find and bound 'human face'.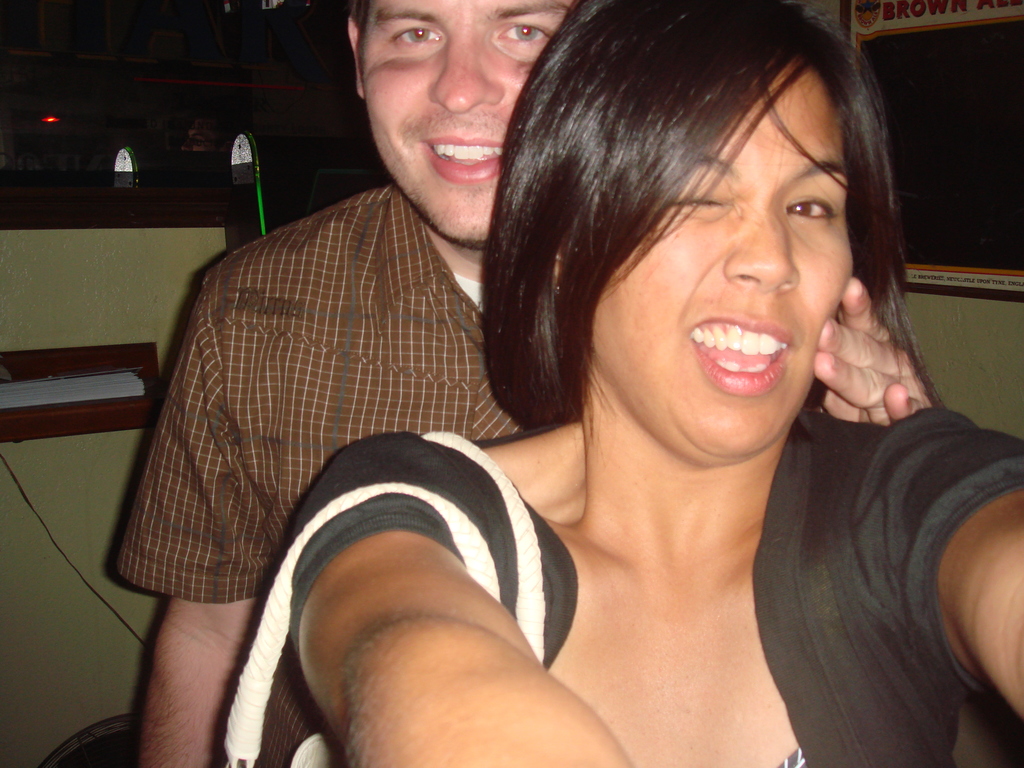
Bound: bbox(584, 54, 856, 477).
